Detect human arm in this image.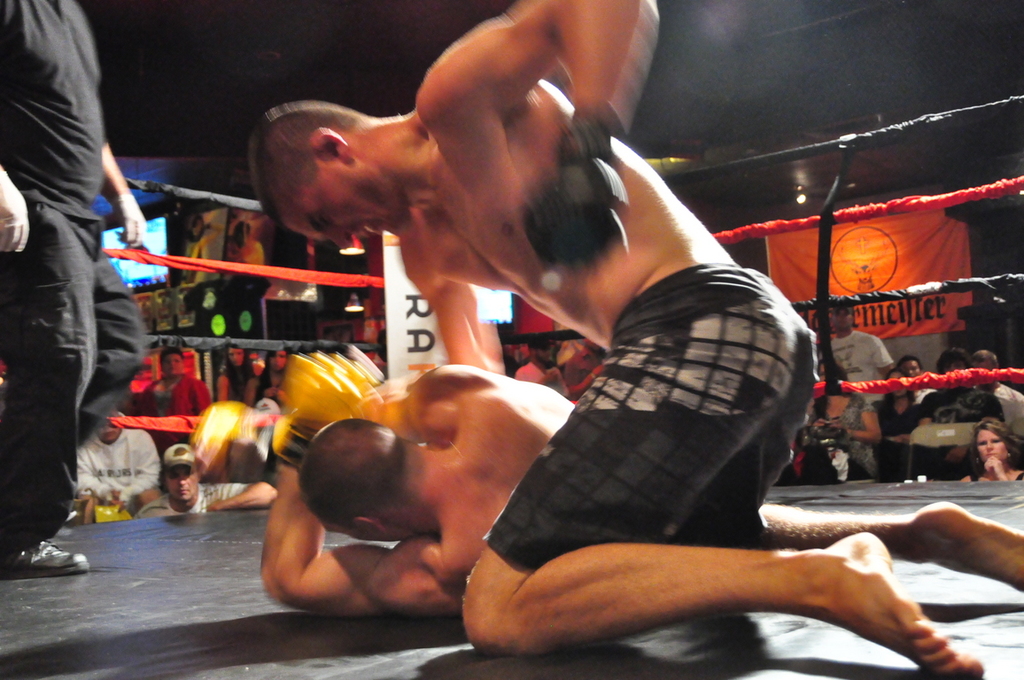
Detection: [886, 406, 931, 447].
